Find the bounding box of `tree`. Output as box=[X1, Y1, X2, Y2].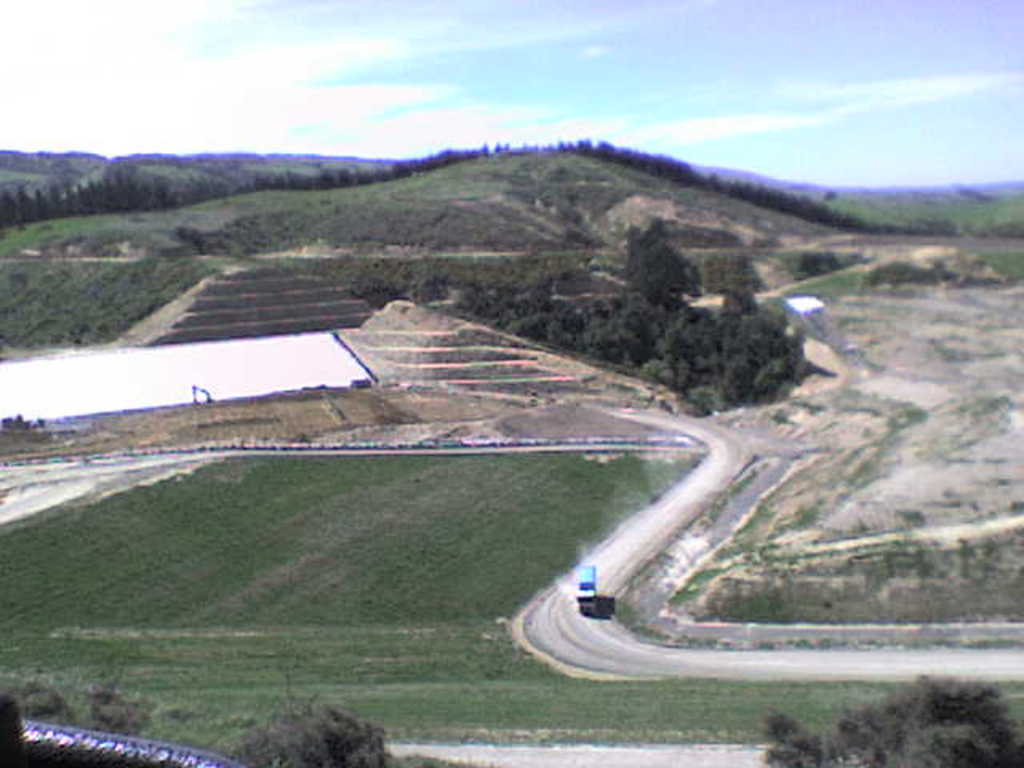
box=[46, 184, 62, 211].
